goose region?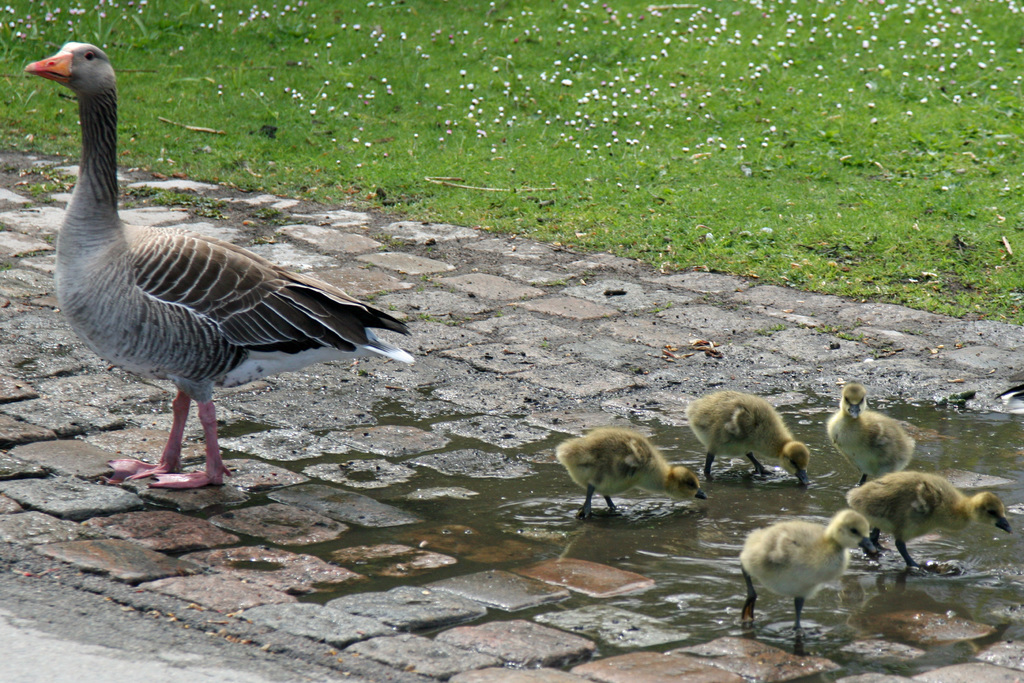
Rect(740, 507, 877, 641)
